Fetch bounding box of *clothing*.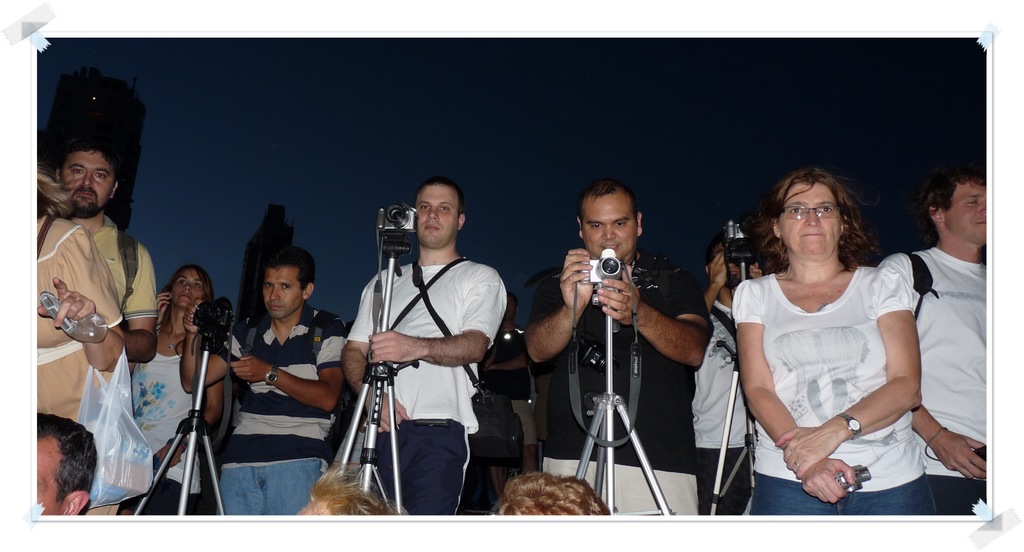
Bbox: Rect(87, 216, 158, 524).
